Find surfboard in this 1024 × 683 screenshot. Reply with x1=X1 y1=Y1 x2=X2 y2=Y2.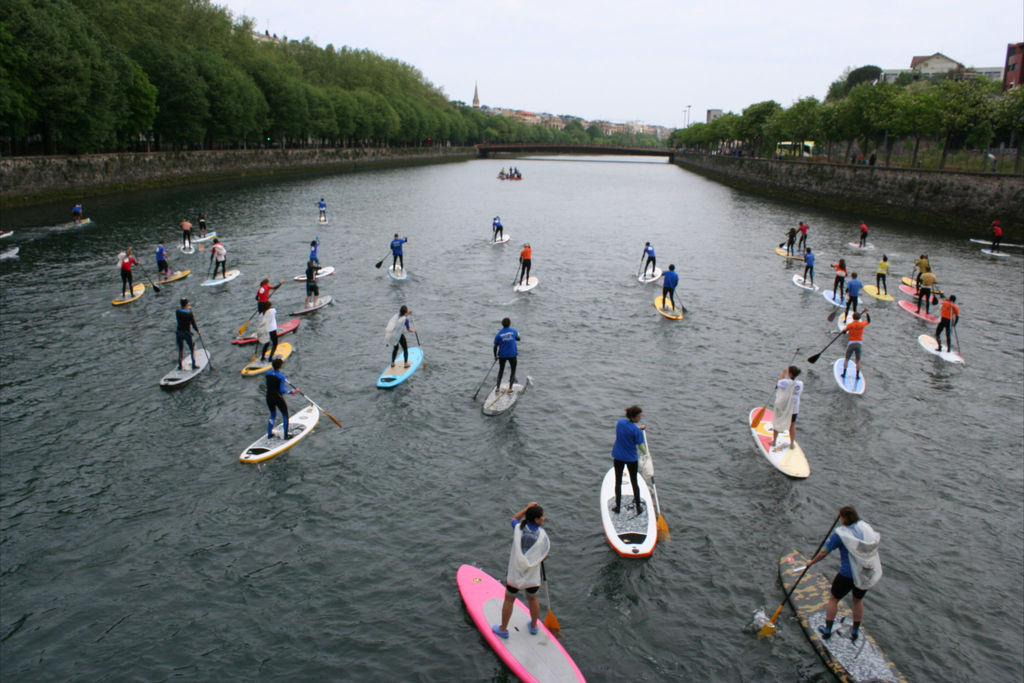
x1=824 y1=289 x2=848 y2=305.
